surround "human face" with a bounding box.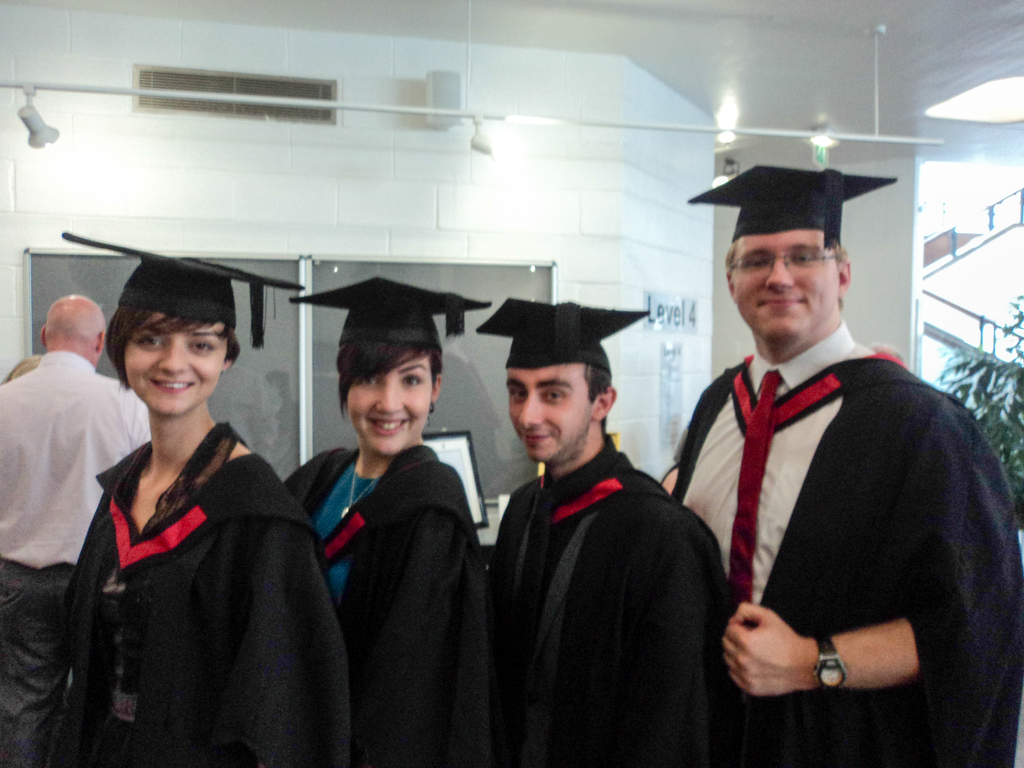
344, 351, 431, 456.
